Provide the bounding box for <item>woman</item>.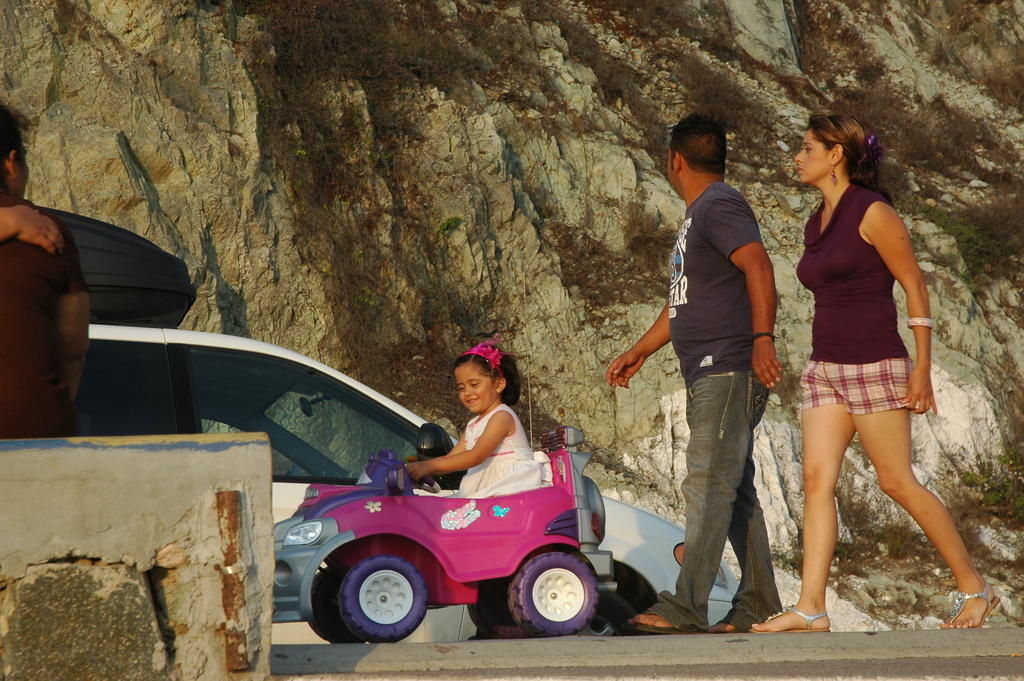
bbox=[772, 97, 957, 621].
